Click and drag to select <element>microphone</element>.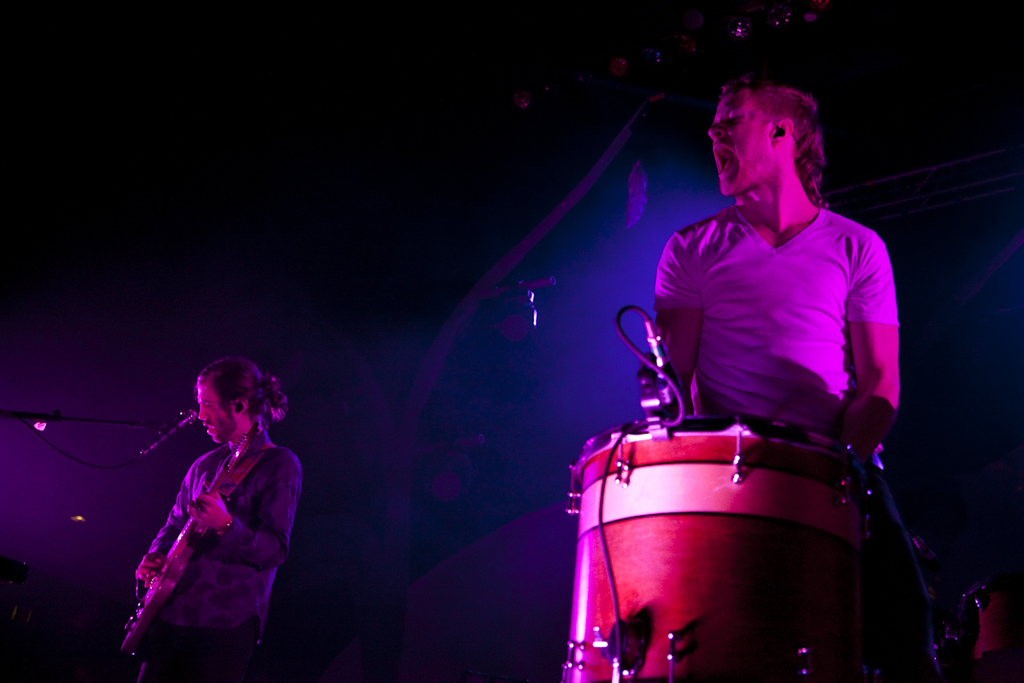
Selection: 133,410,198,458.
